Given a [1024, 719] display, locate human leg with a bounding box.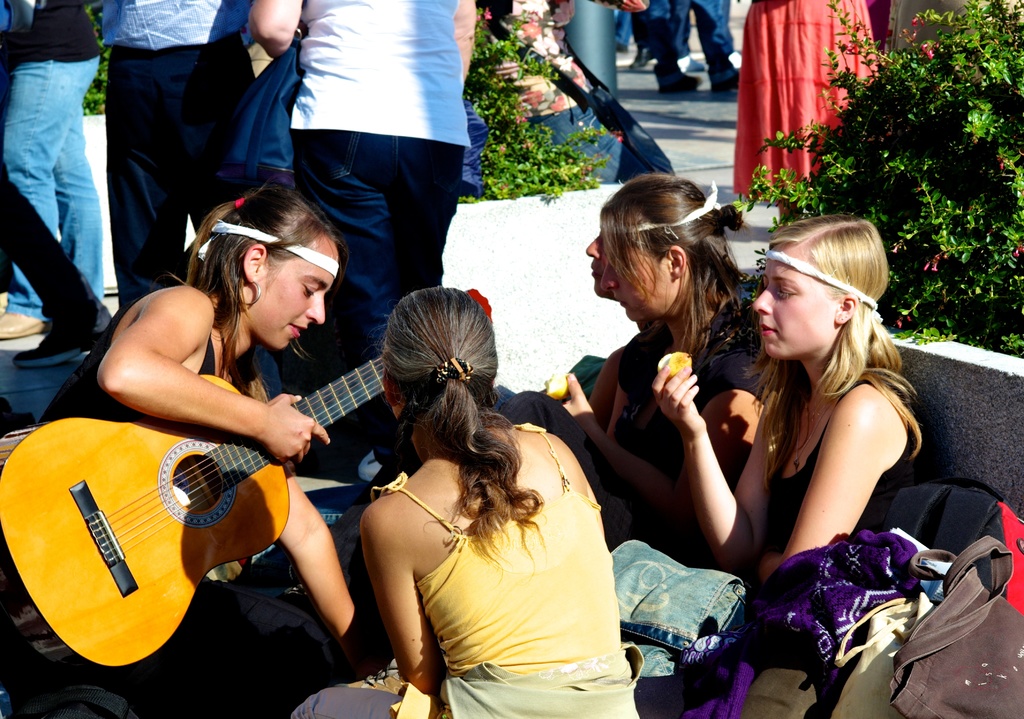
Located: 696/0/745/94.
